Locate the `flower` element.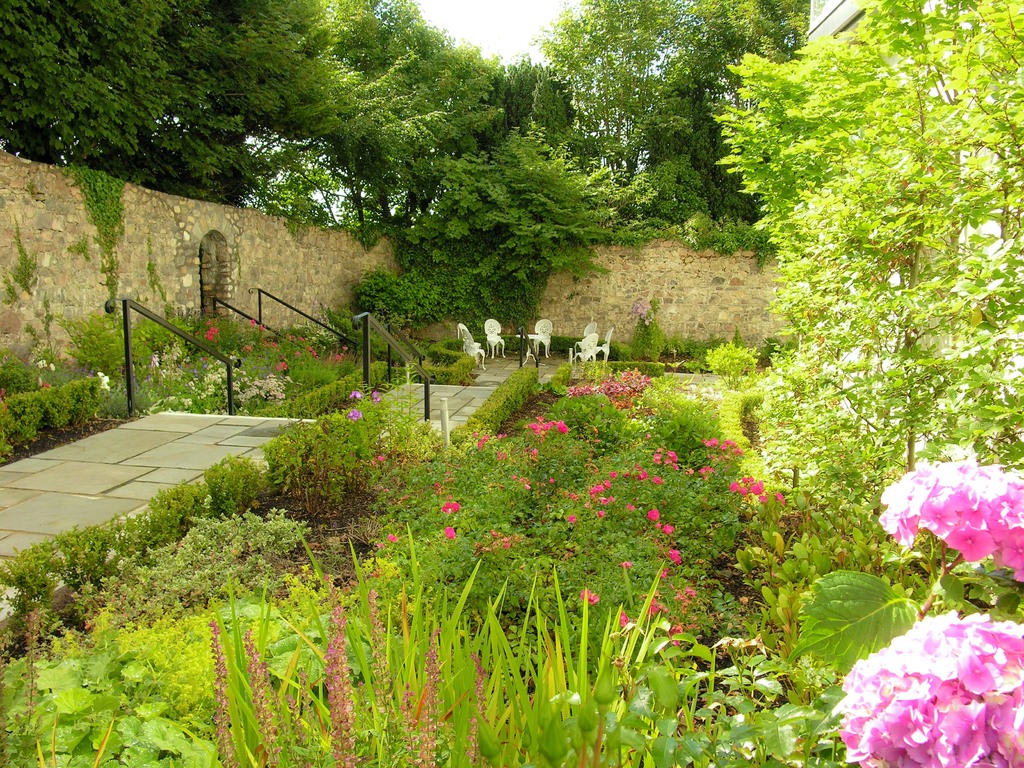
Element bbox: rect(439, 498, 459, 514).
